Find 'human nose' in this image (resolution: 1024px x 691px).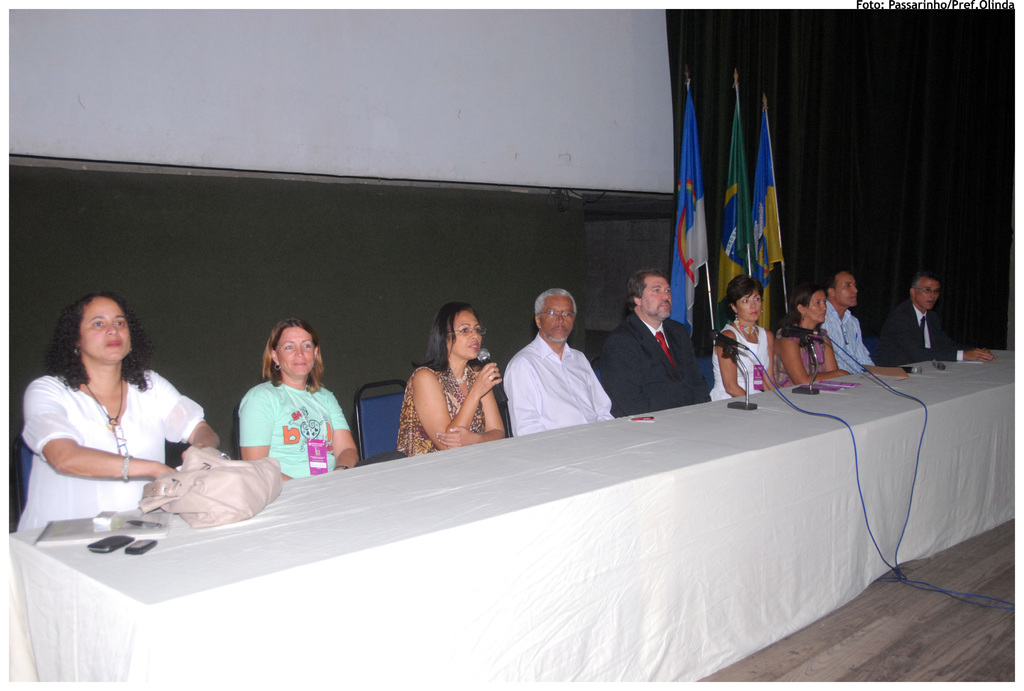
left=749, top=299, right=757, bottom=308.
